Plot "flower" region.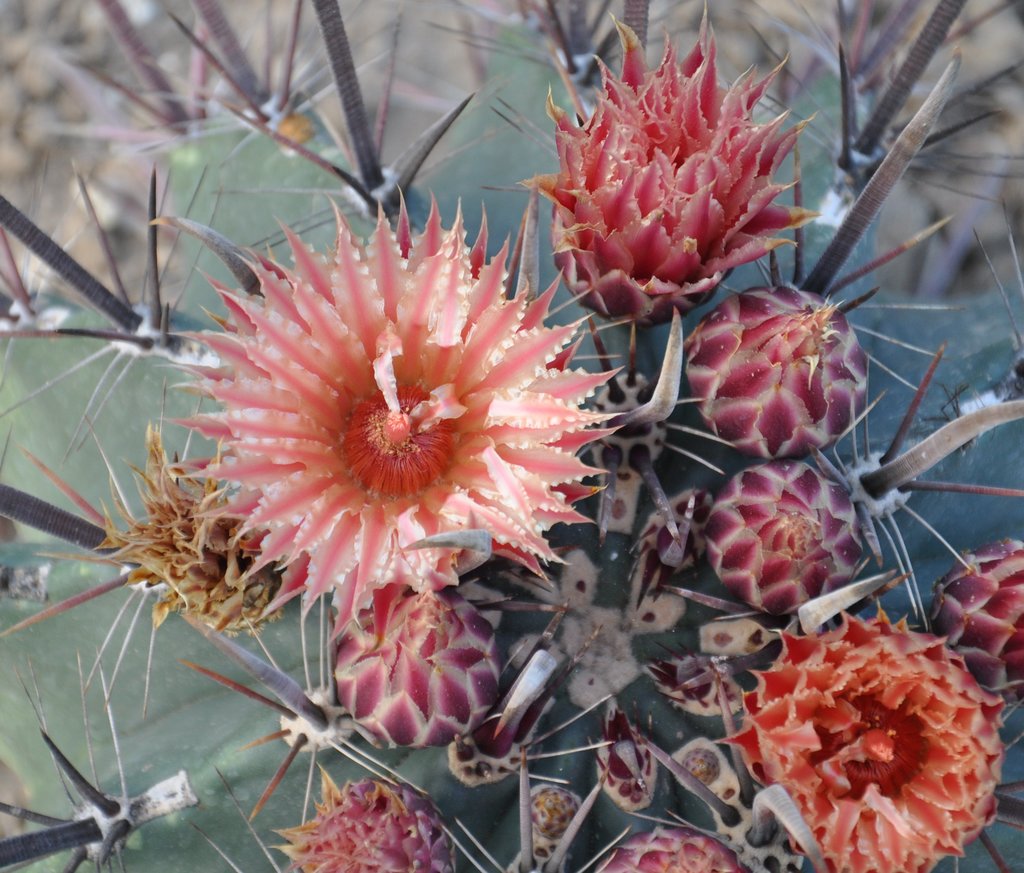
Plotted at (586,708,658,812).
